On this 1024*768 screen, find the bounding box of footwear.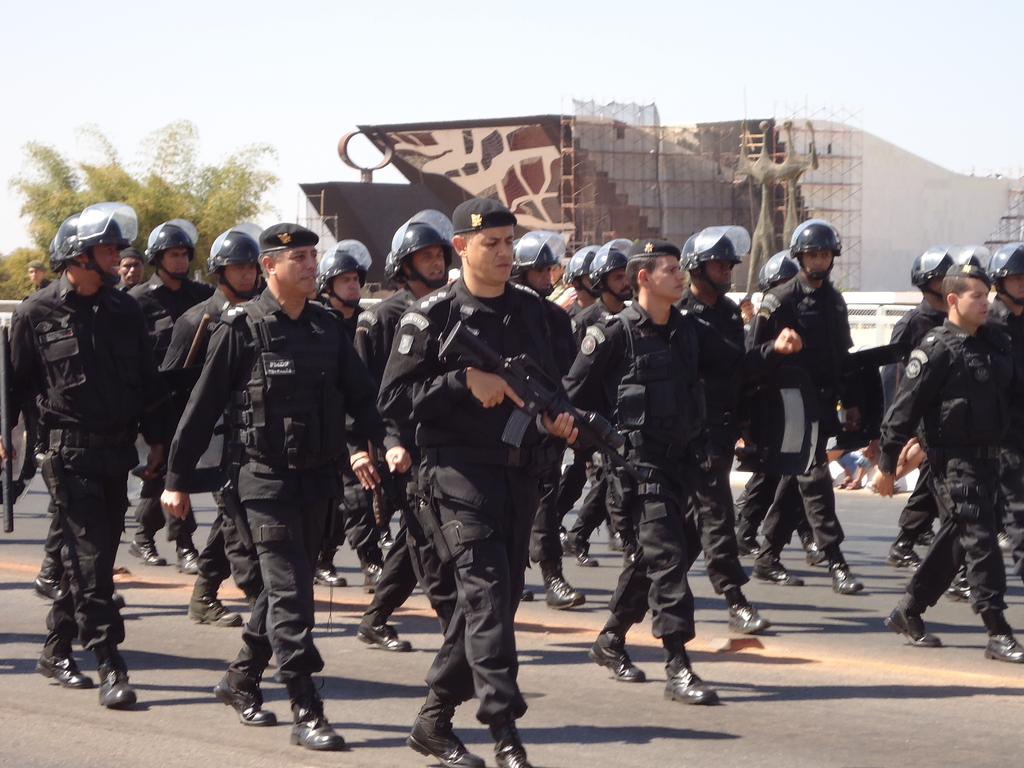
Bounding box: [982, 608, 1023, 660].
